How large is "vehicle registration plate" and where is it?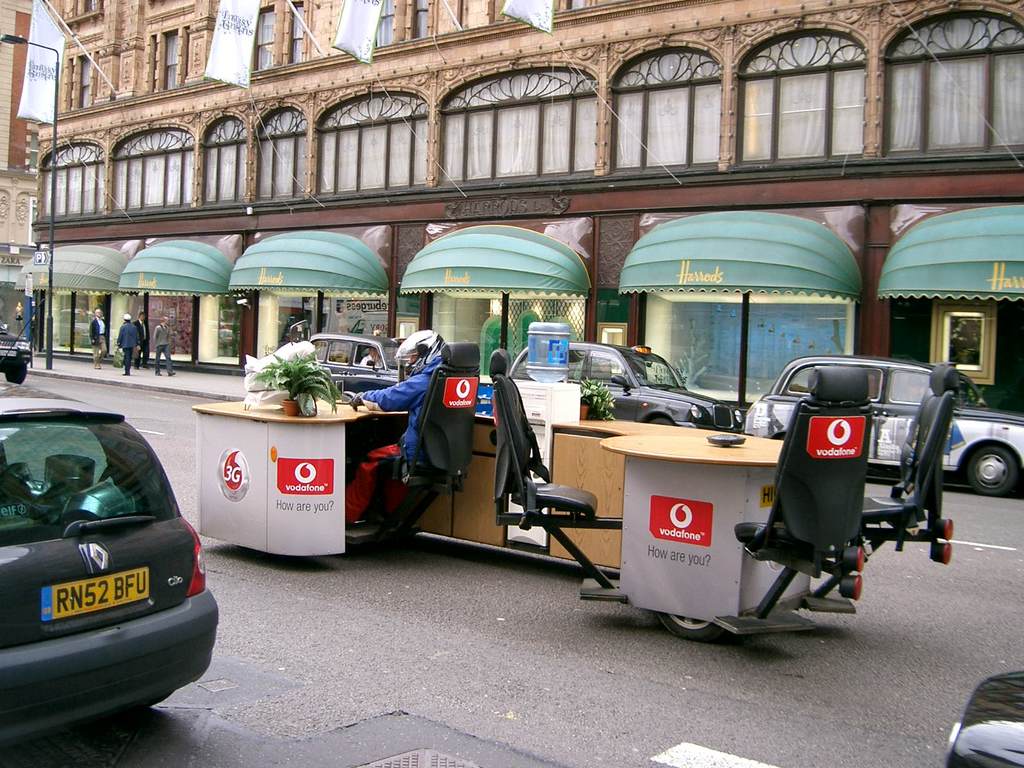
Bounding box: detection(40, 566, 149, 619).
